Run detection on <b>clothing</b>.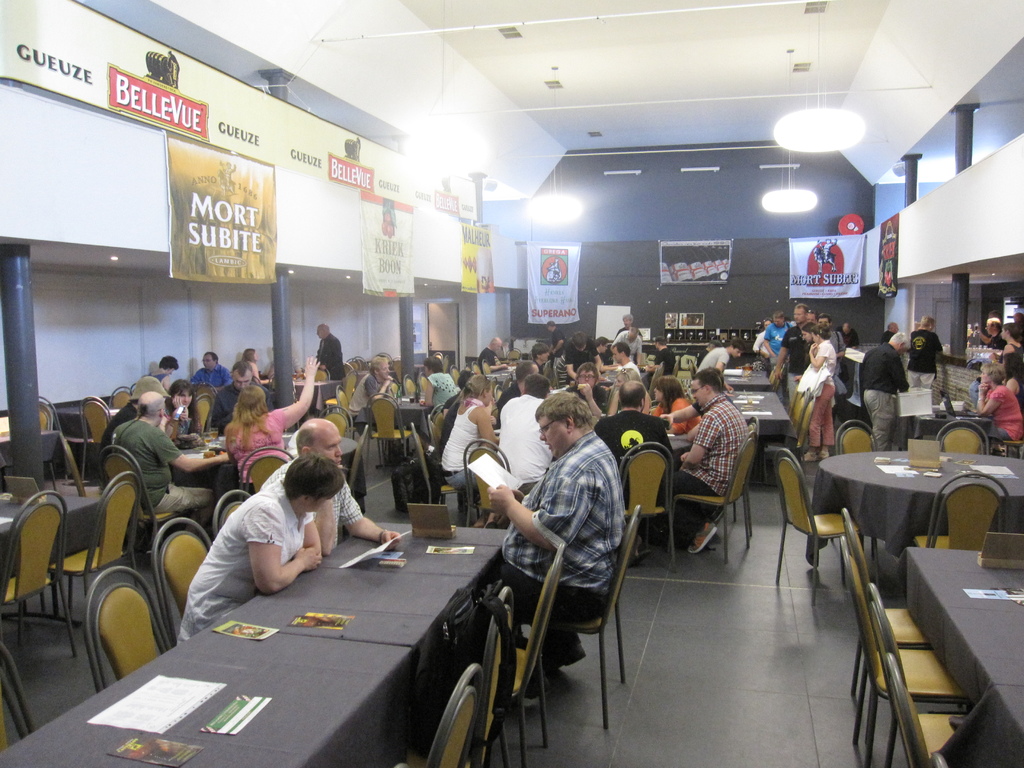
Result: 479, 342, 504, 376.
